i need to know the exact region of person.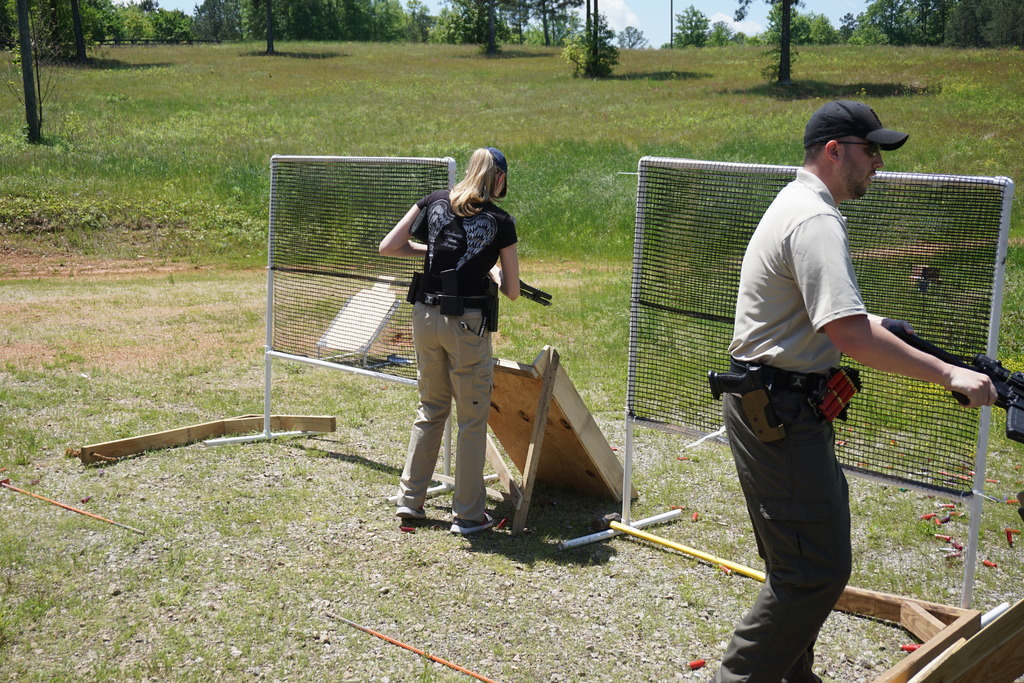
Region: box=[394, 151, 522, 550].
